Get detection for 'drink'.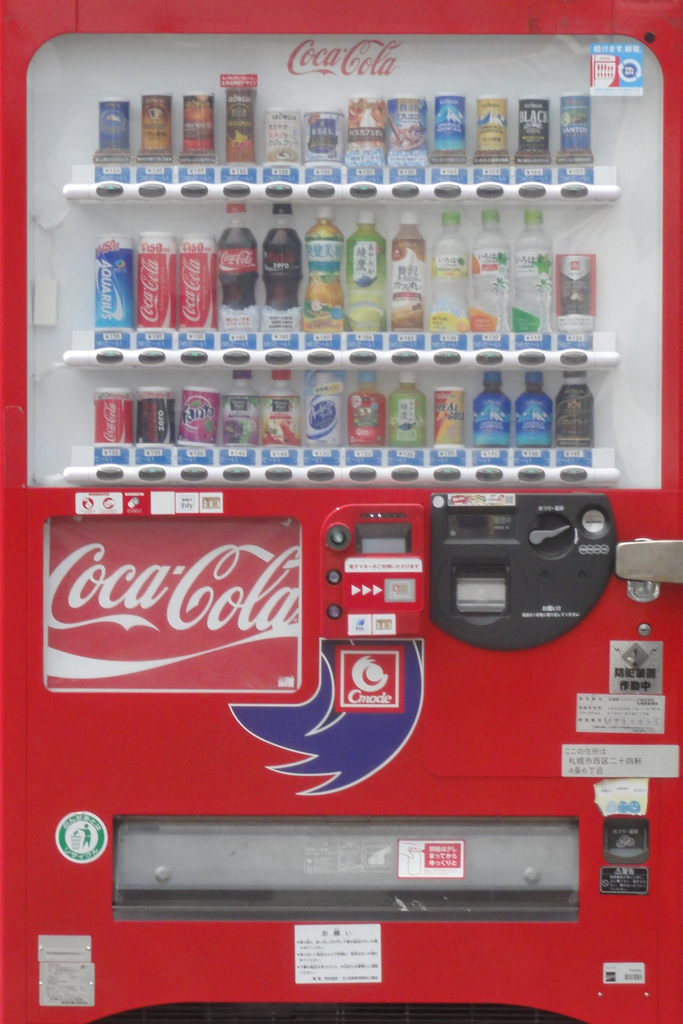
Detection: left=217, top=227, right=257, bottom=333.
